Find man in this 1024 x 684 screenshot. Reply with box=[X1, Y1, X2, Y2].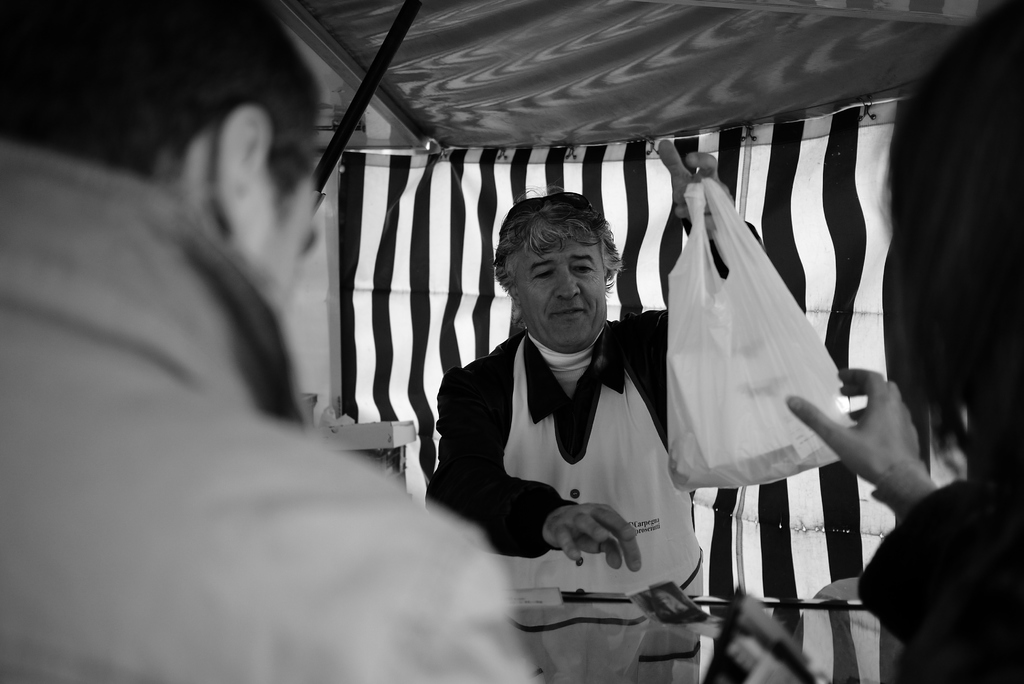
box=[399, 115, 780, 676].
